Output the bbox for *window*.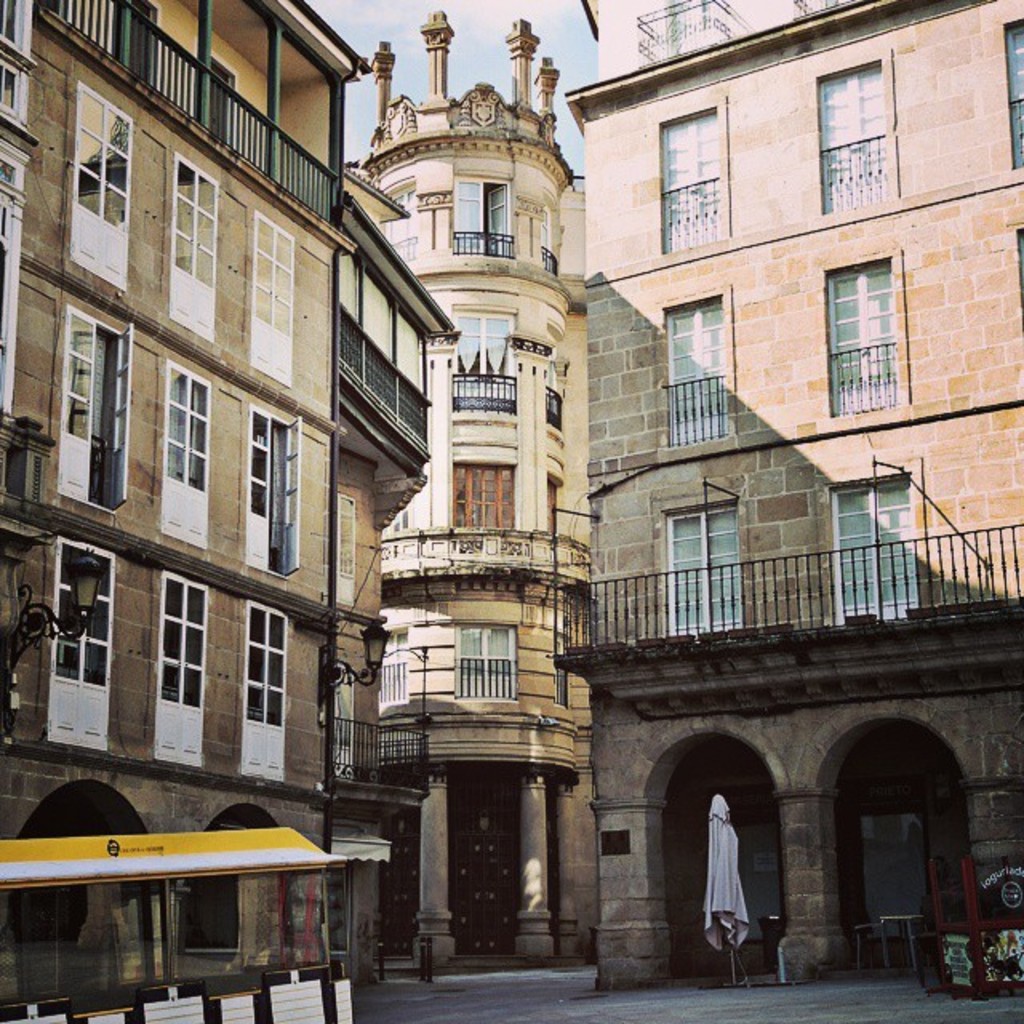
bbox=[242, 605, 291, 766].
